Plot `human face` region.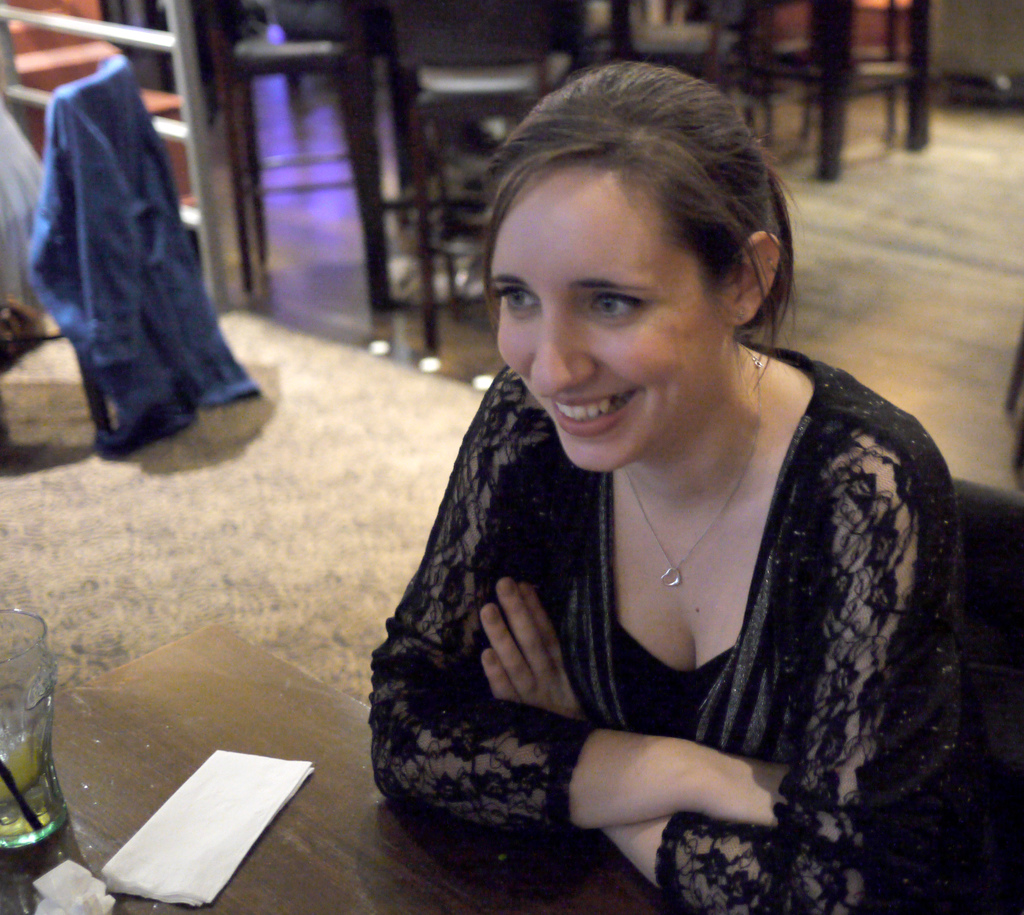
Plotted at 489:162:722:471.
